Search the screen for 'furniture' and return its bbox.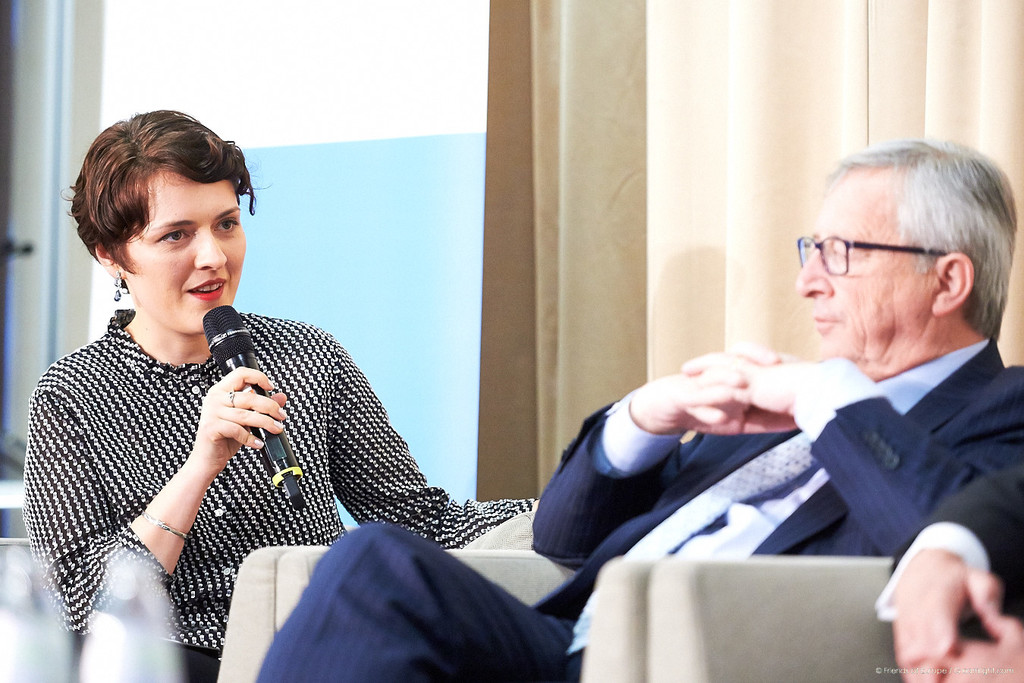
Found: x1=645 y1=555 x2=904 y2=682.
